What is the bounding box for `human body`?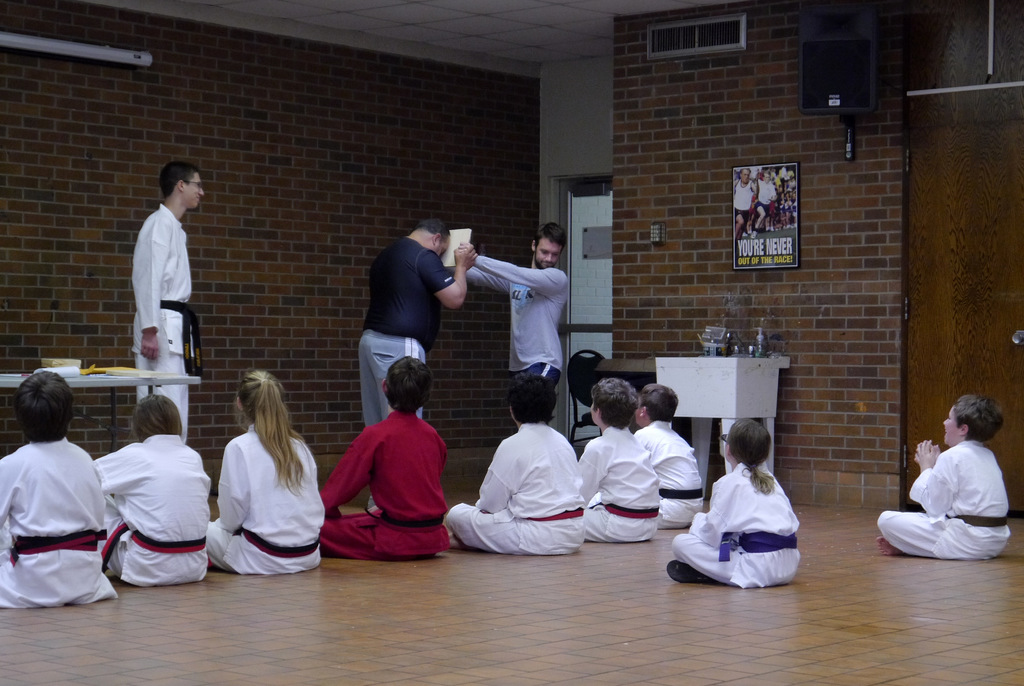
[x1=893, y1=391, x2=1019, y2=574].
